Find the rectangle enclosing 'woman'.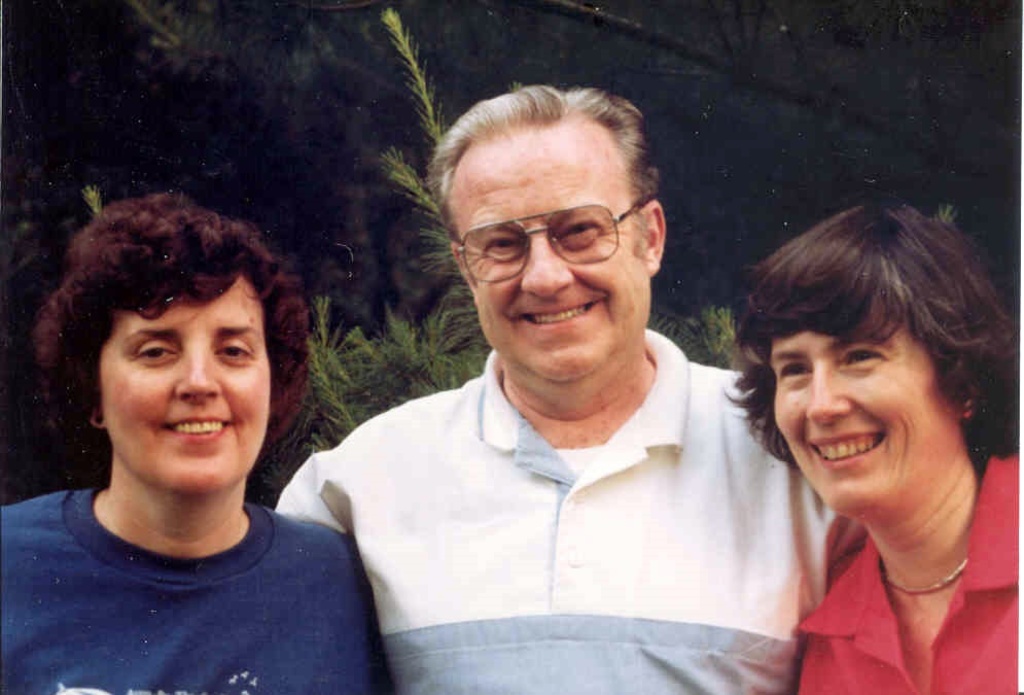
695,180,1023,676.
